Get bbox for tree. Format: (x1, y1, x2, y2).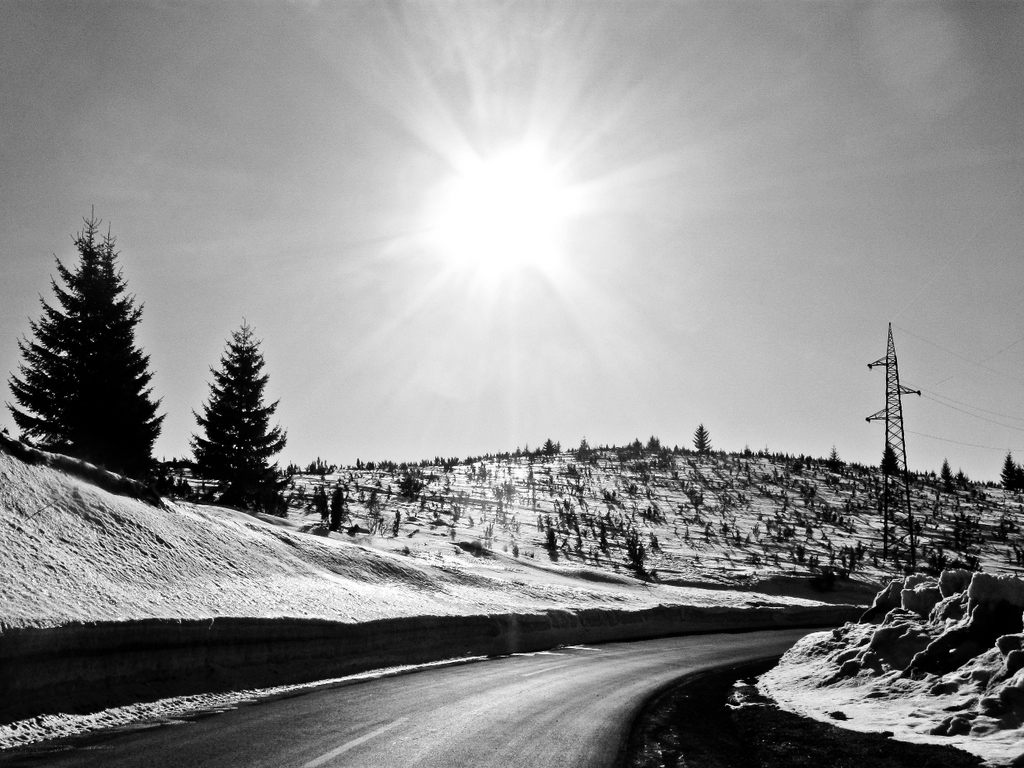
(191, 315, 294, 510).
